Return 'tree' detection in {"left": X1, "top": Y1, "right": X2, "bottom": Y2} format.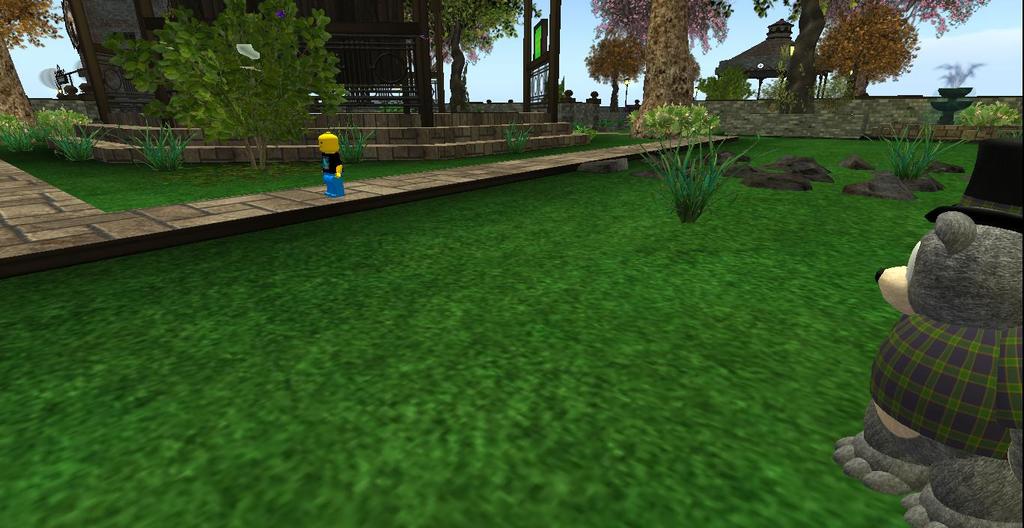
{"left": 585, "top": 0, "right": 735, "bottom": 130}.
